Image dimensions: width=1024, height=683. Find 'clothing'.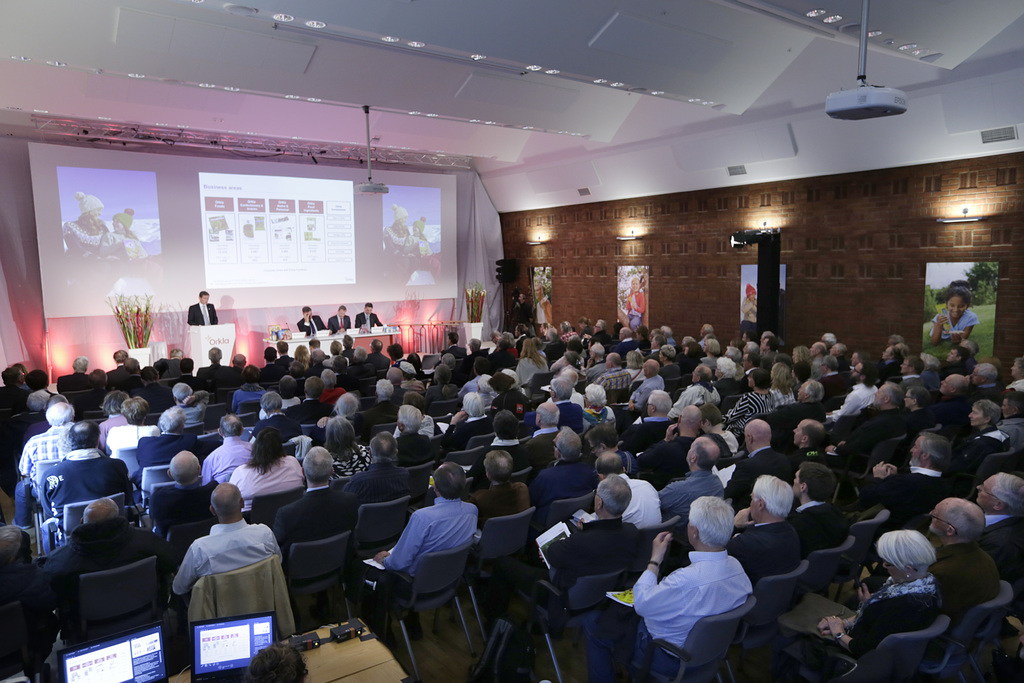
525, 426, 563, 467.
